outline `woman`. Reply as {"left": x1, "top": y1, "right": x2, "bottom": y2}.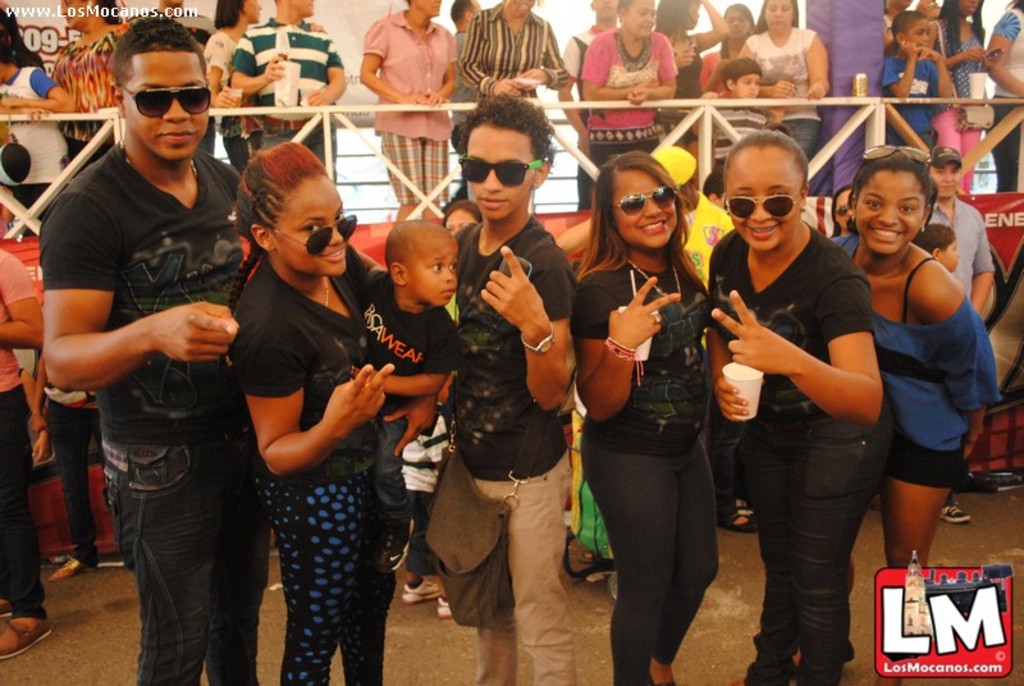
{"left": 365, "top": 0, "right": 463, "bottom": 206}.
